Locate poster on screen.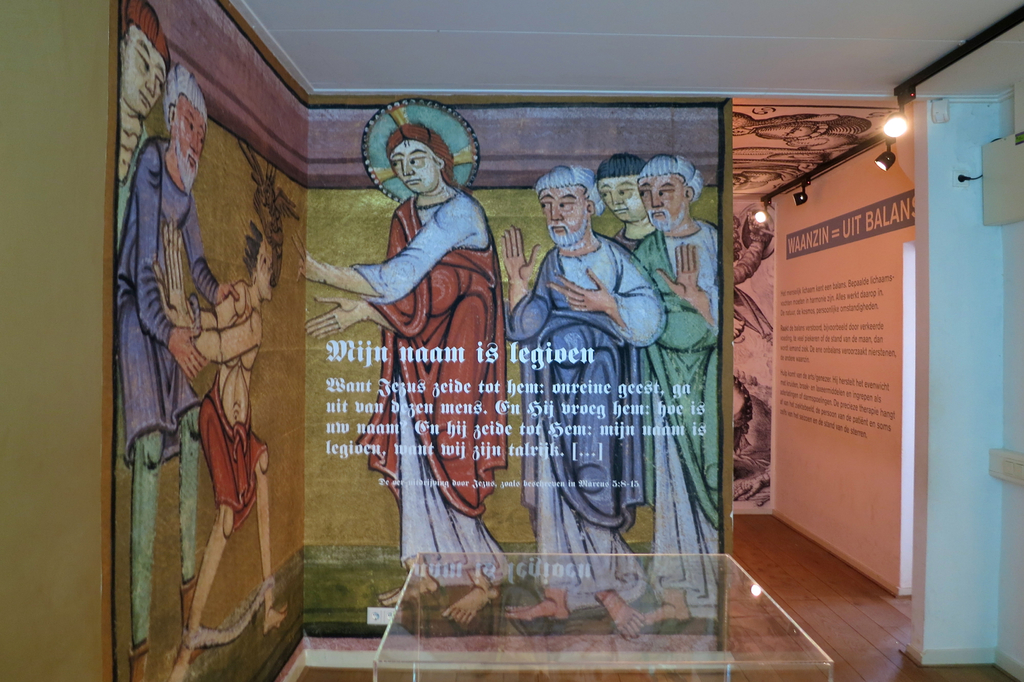
On screen at <bbox>90, 6, 729, 677</bbox>.
